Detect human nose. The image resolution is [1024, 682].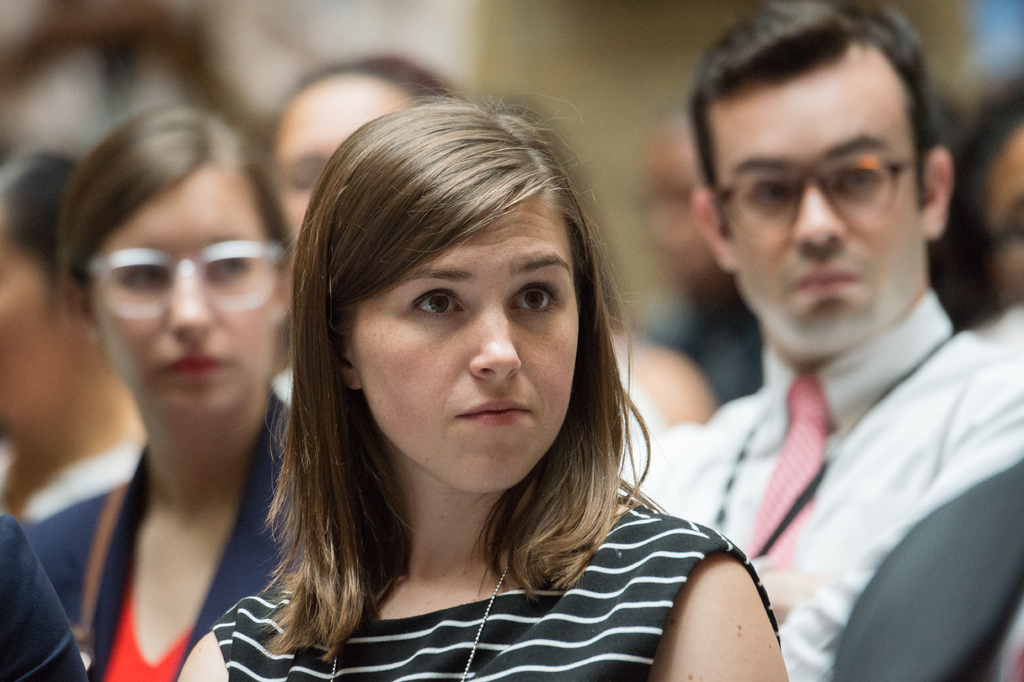
bbox(469, 301, 524, 378).
